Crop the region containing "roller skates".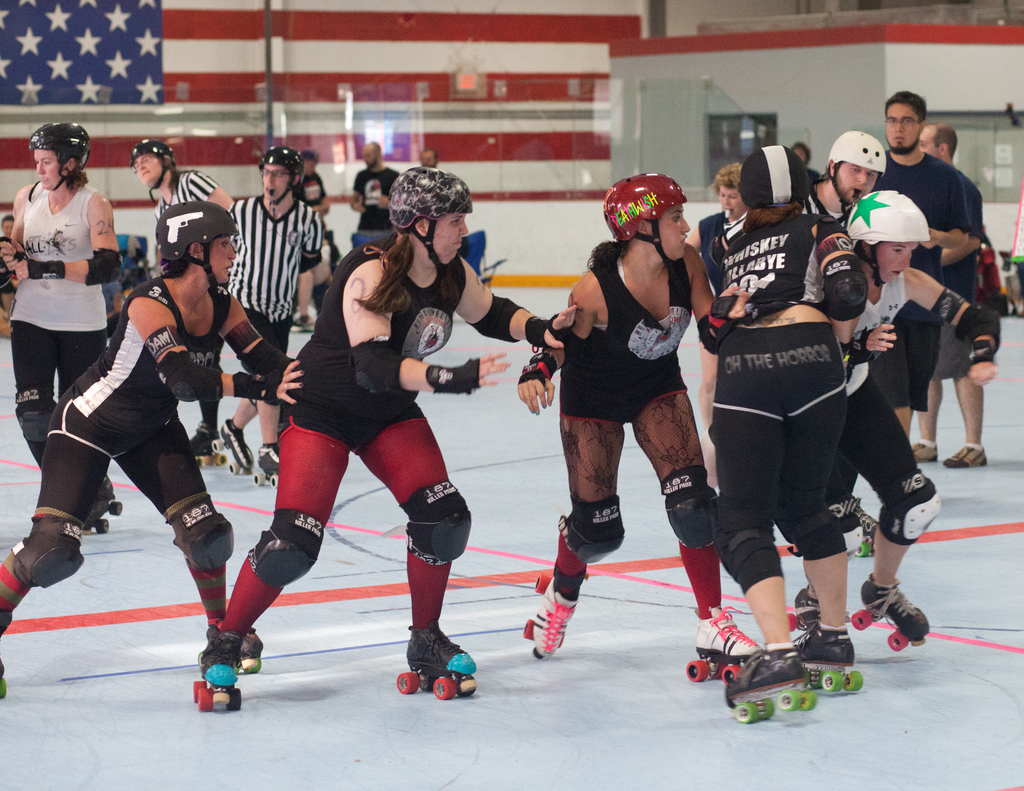
Crop region: l=396, t=621, r=479, b=701.
